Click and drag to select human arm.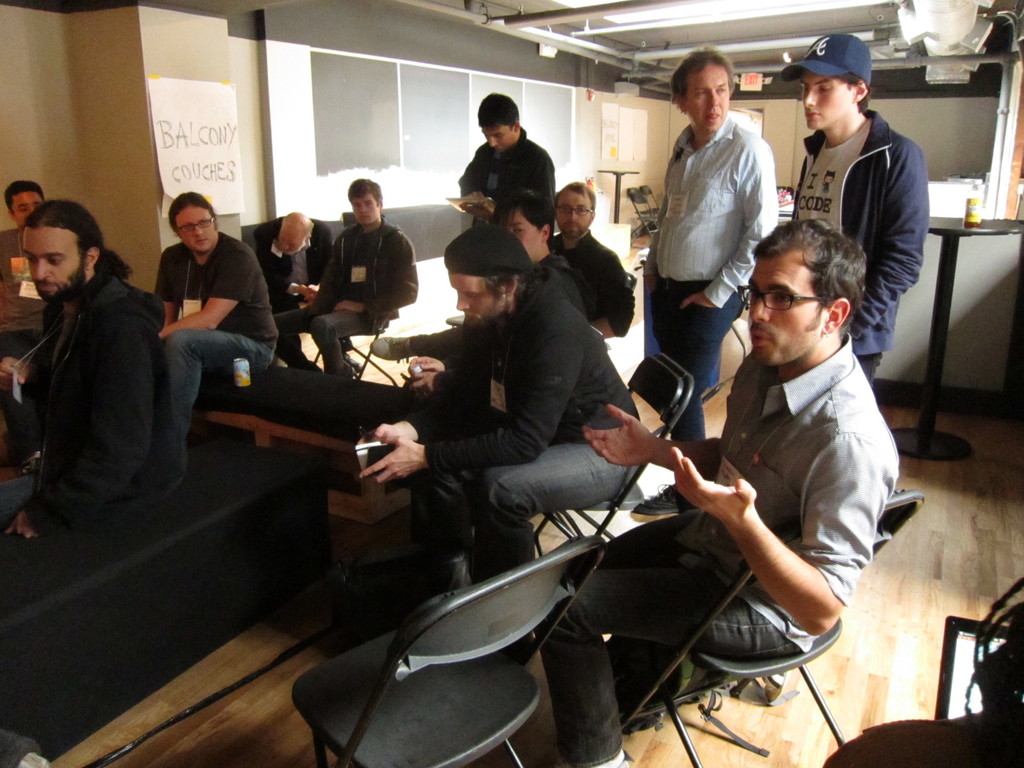
Selection: x1=678 y1=135 x2=783 y2=316.
